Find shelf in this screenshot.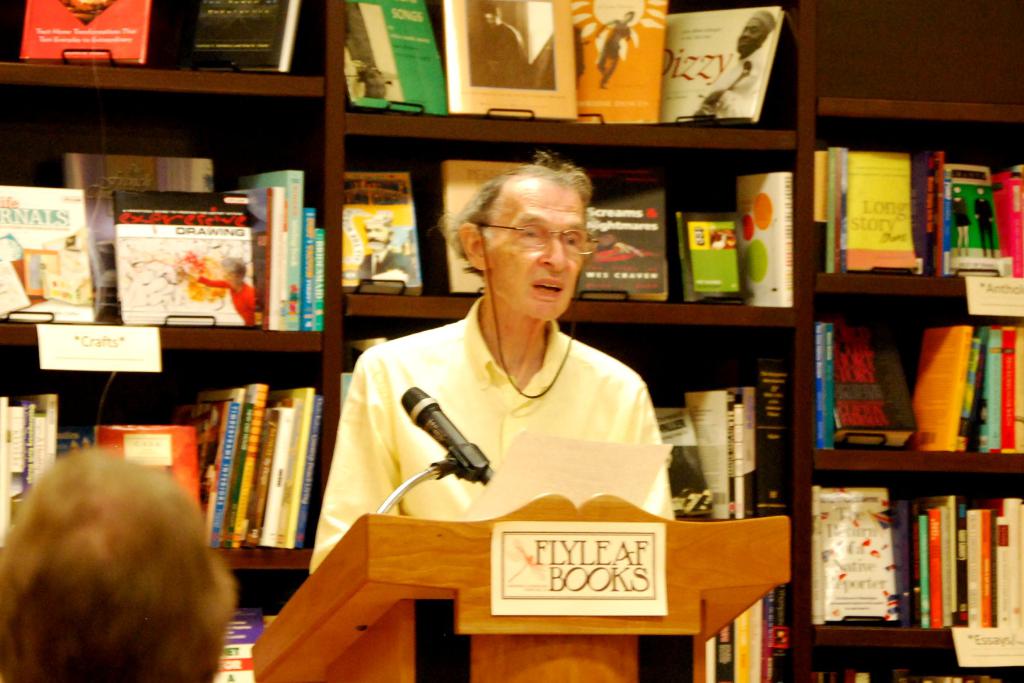
The bounding box for shelf is box=[806, 0, 1023, 124].
